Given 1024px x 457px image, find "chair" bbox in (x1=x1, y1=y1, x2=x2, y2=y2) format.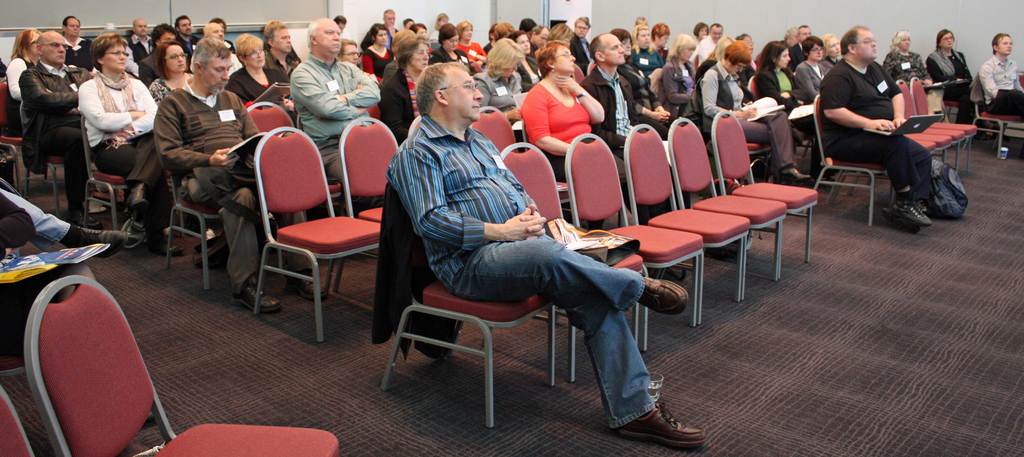
(x1=744, y1=139, x2=774, y2=176).
